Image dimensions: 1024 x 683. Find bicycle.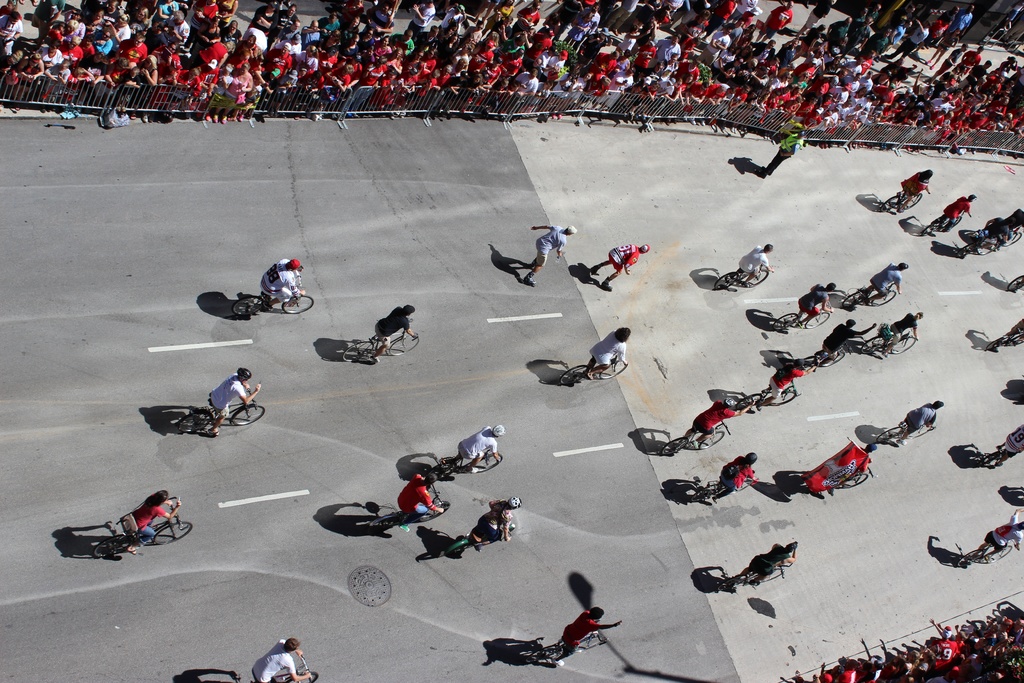
[left=799, top=342, right=853, bottom=375].
